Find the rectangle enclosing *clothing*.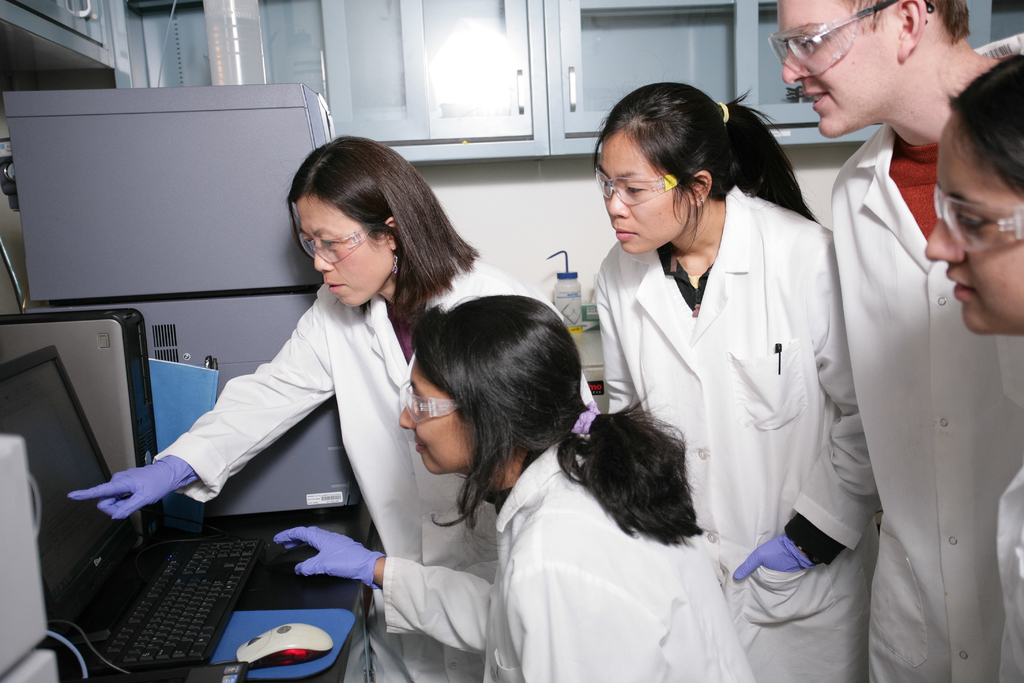
BBox(380, 440, 755, 682).
